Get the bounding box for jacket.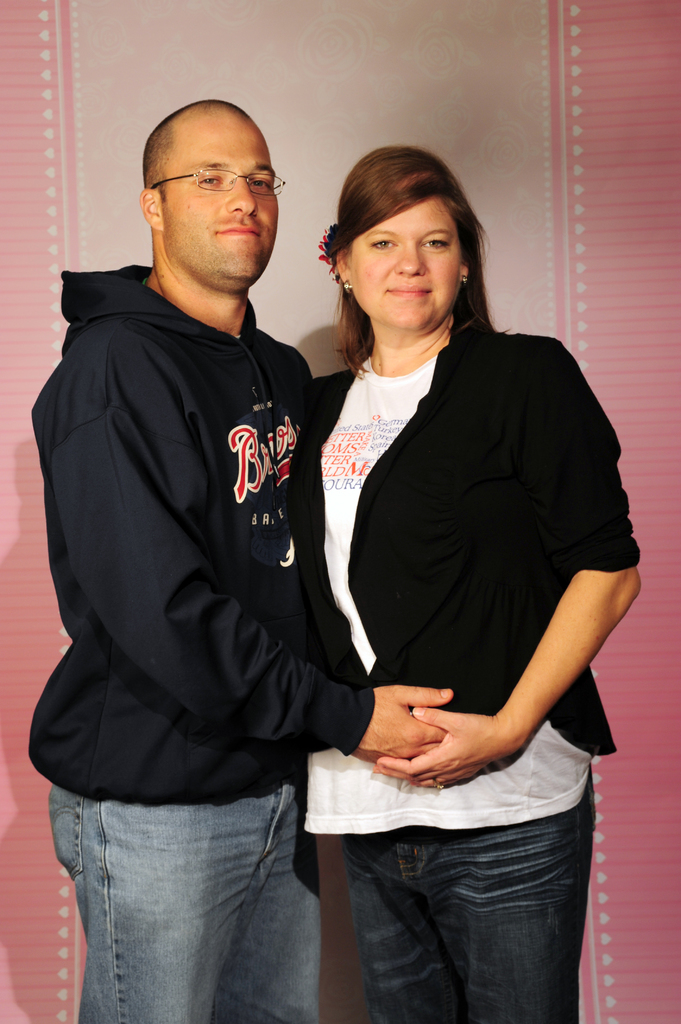
[x1=307, y1=321, x2=643, y2=791].
